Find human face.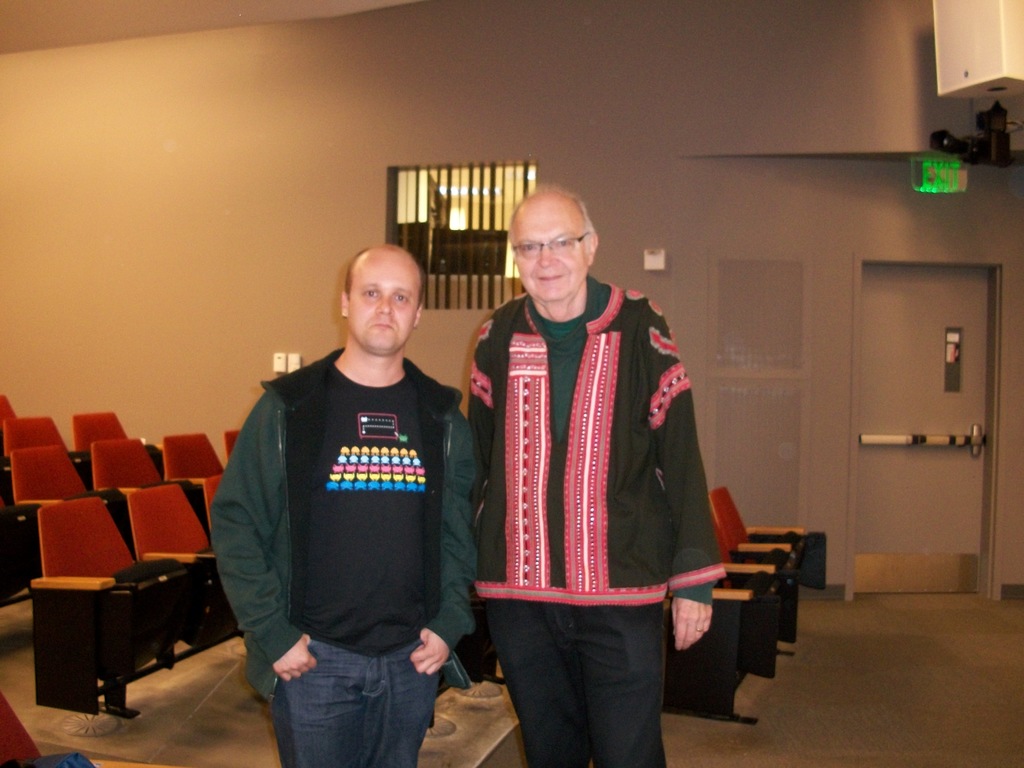
[left=348, top=262, right=420, bottom=352].
